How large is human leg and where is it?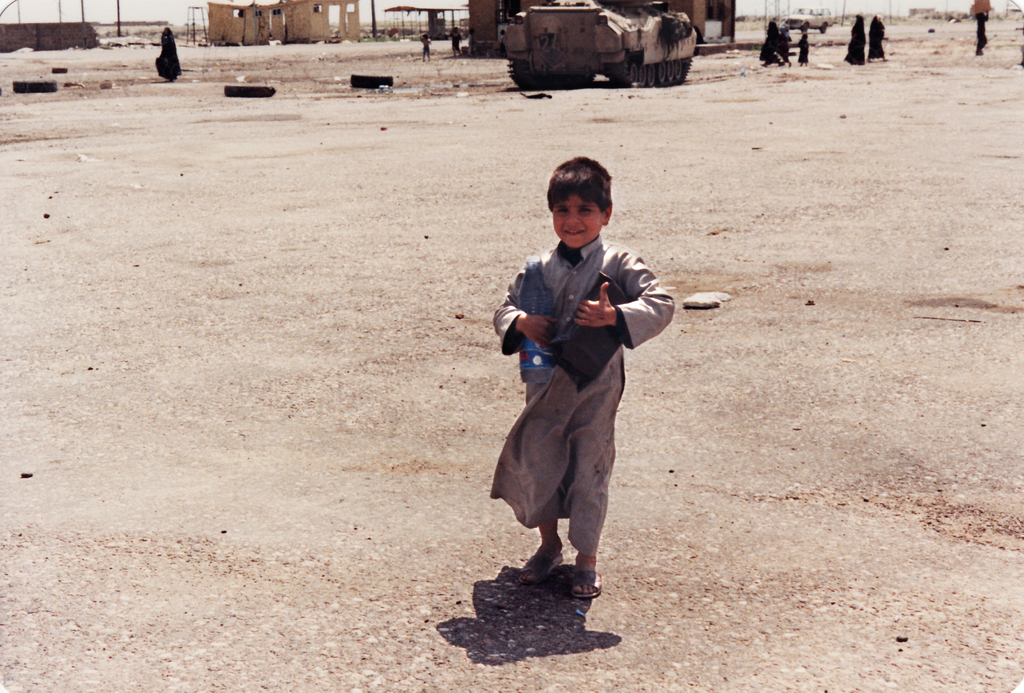
Bounding box: bbox=[517, 522, 564, 585].
